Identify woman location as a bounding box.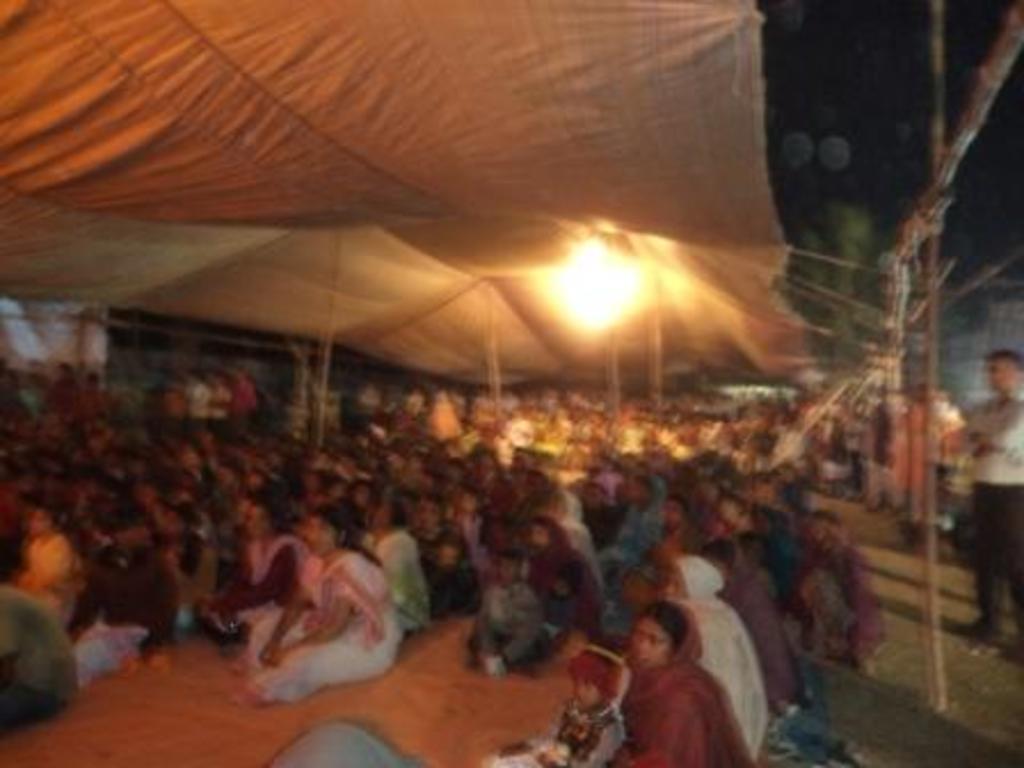
{"left": 603, "top": 576, "right": 754, "bottom": 759}.
